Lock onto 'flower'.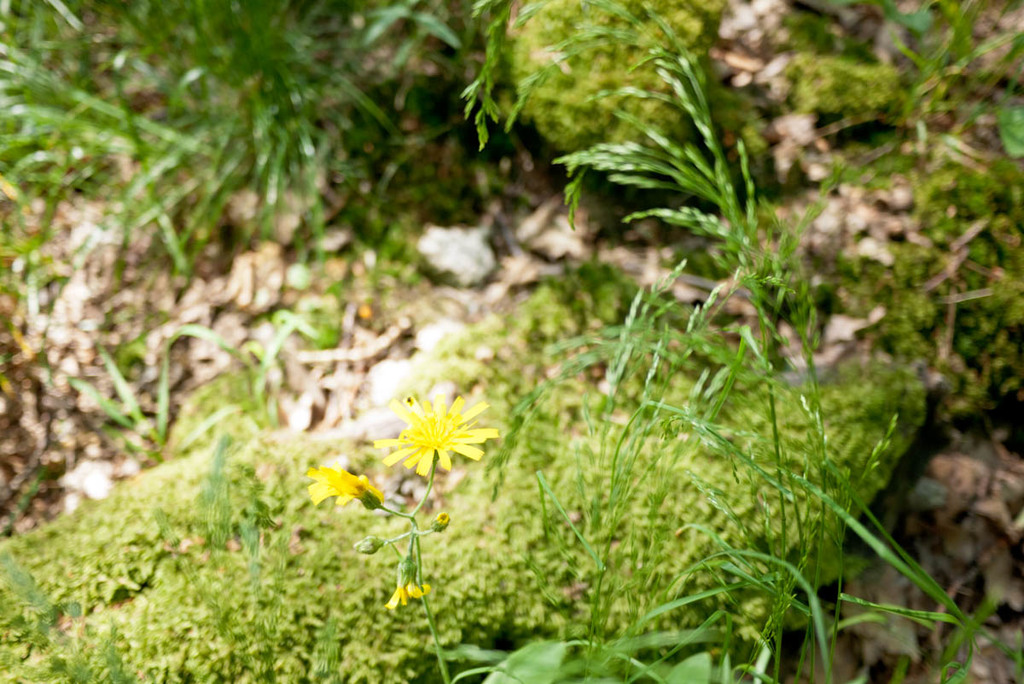
Locked: 385, 552, 432, 612.
